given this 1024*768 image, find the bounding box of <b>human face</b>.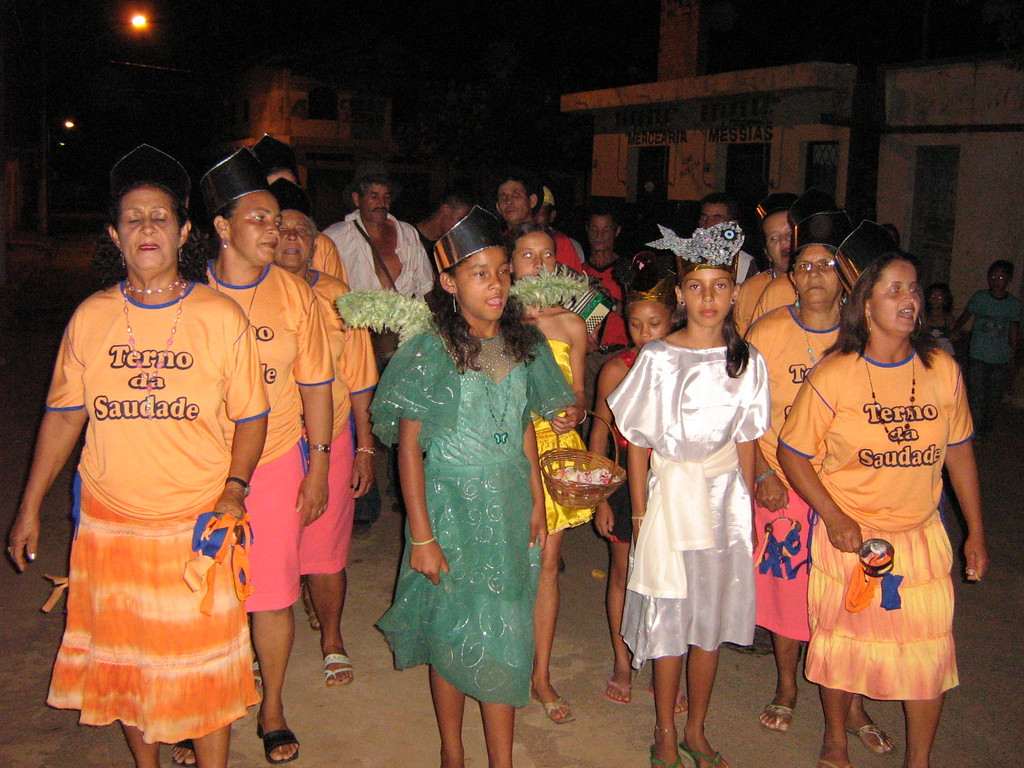
<bbox>796, 246, 842, 305</bbox>.
